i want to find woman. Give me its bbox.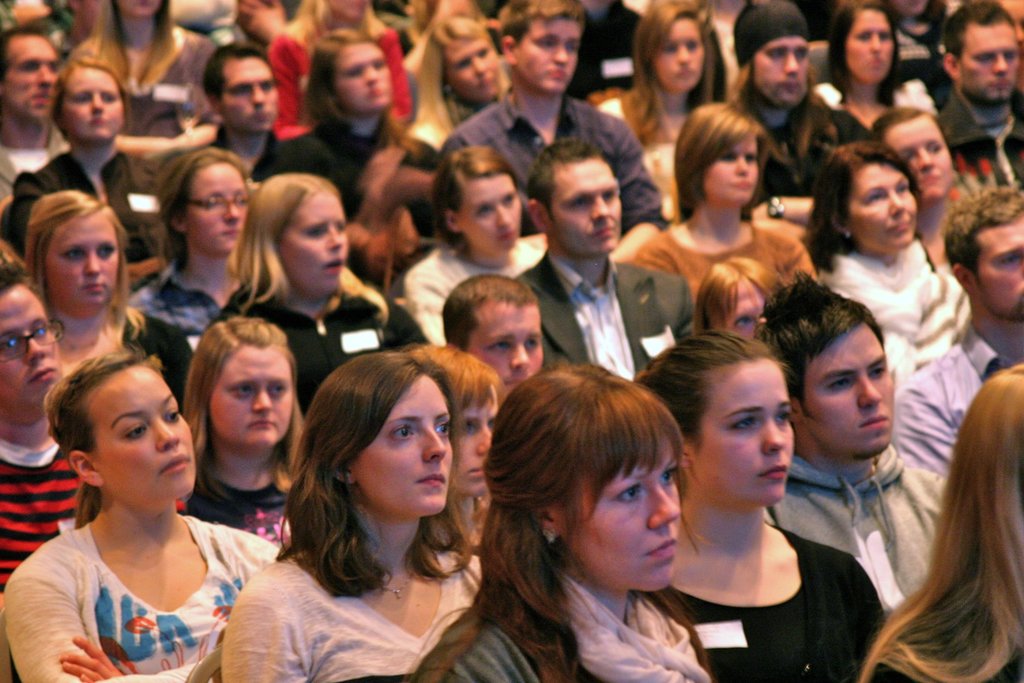
[x1=259, y1=0, x2=423, y2=143].
